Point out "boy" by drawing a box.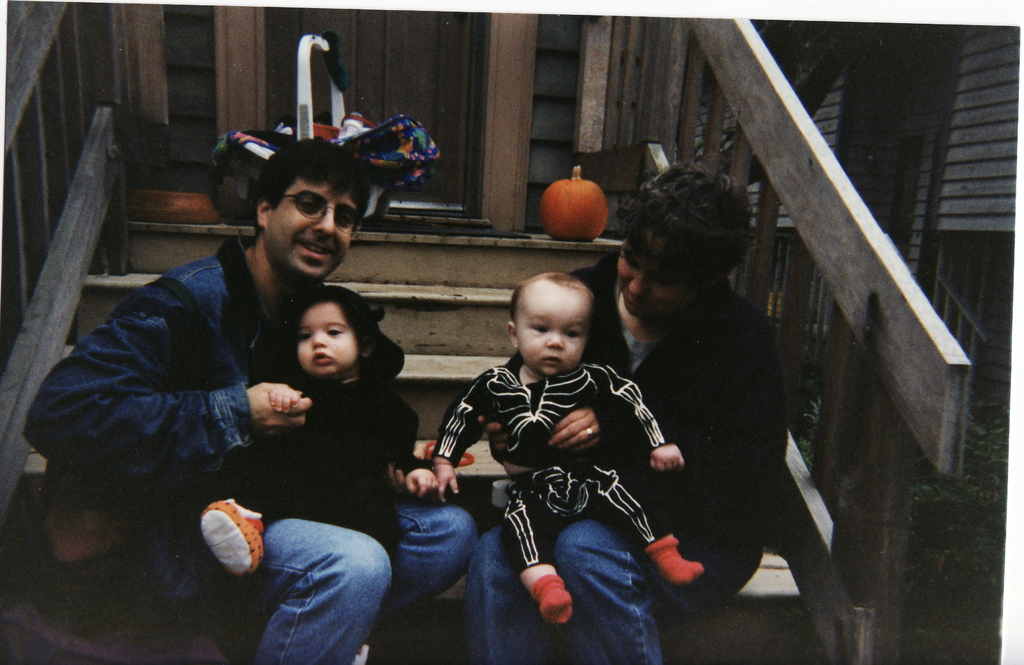
202:285:421:664.
